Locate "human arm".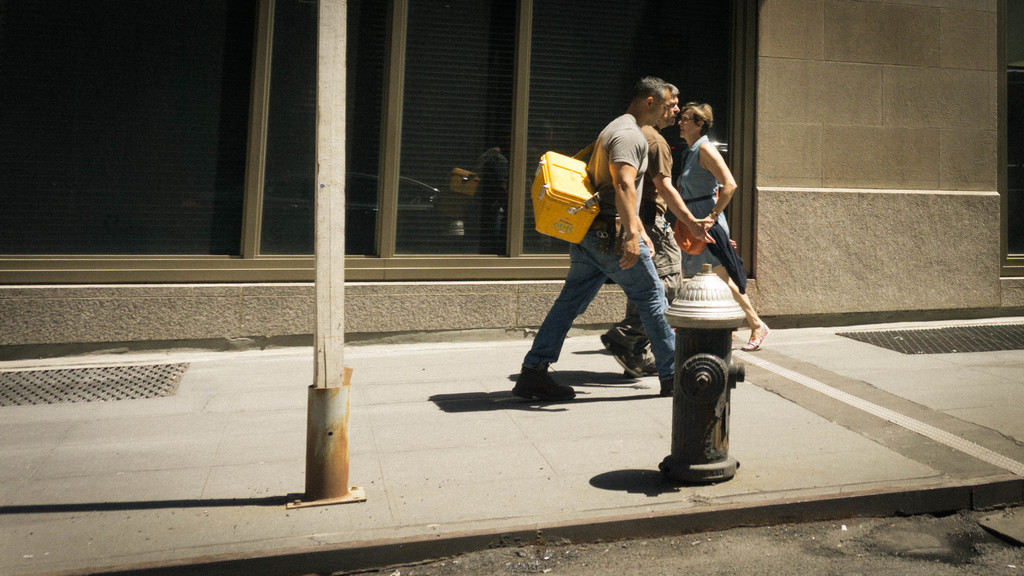
Bounding box: <bbox>597, 129, 642, 272</bbox>.
